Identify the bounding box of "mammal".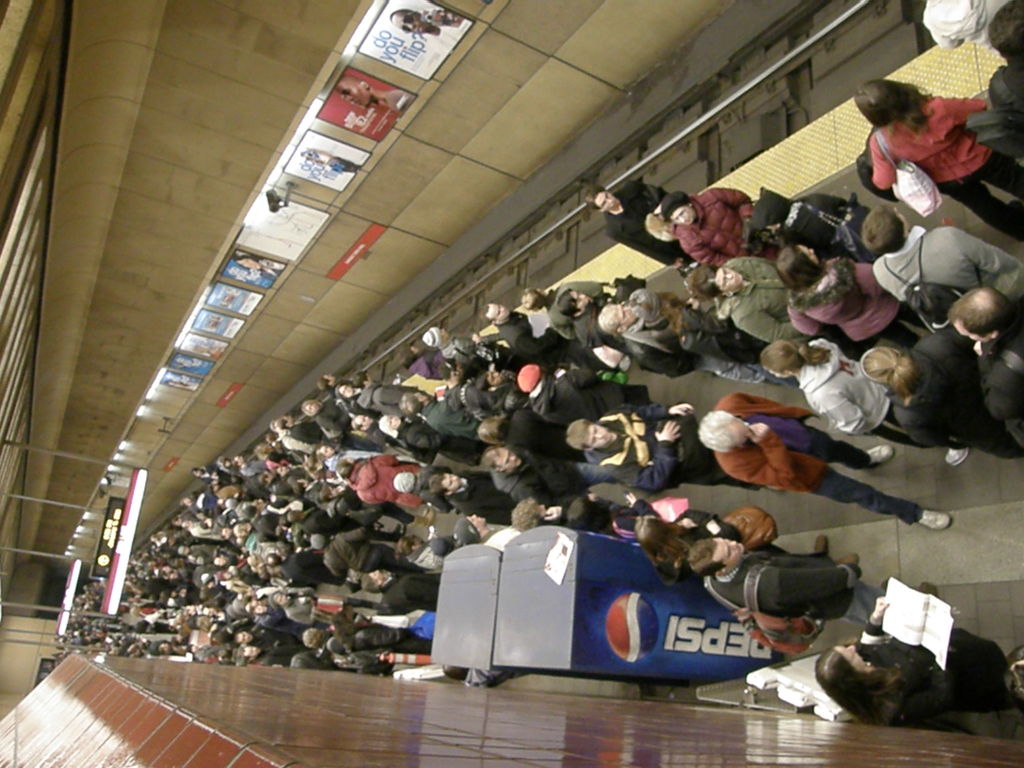
(698, 389, 949, 532).
